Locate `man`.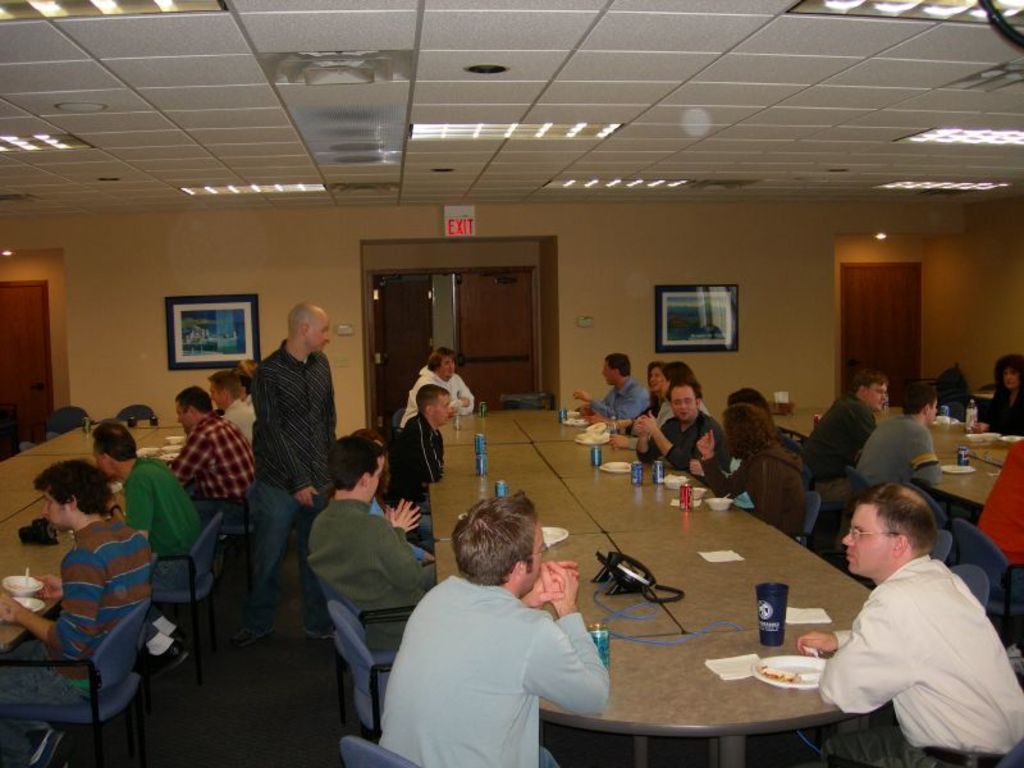
Bounding box: (x1=630, y1=378, x2=722, y2=481).
